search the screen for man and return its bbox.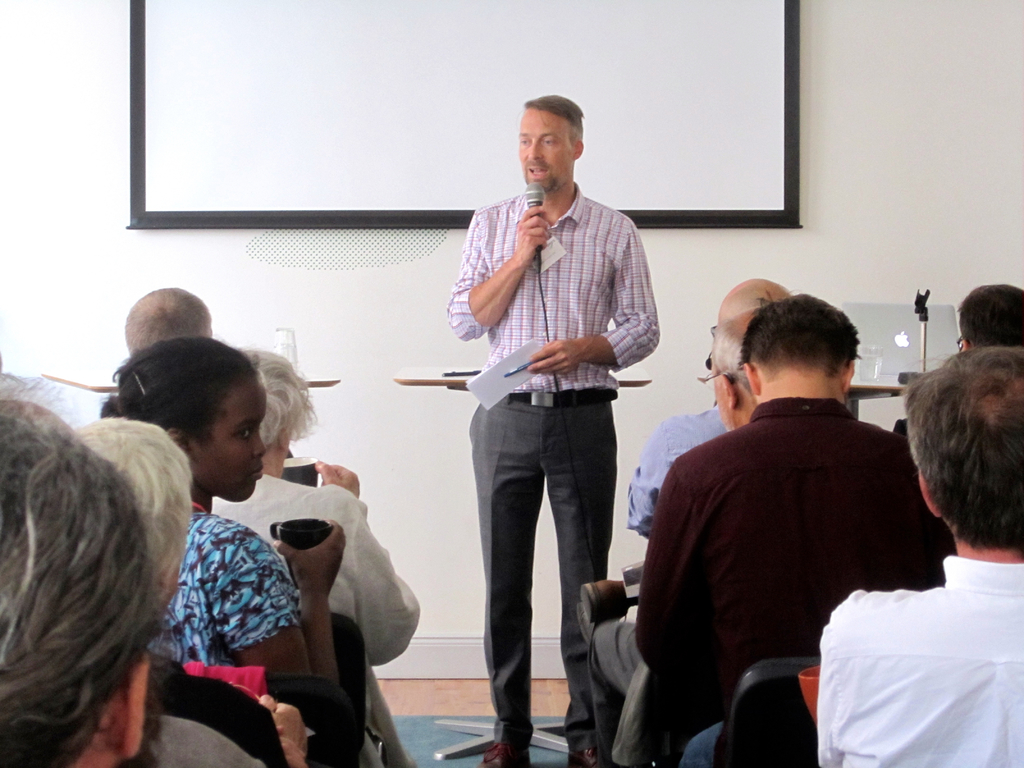
Found: [959,283,1023,348].
